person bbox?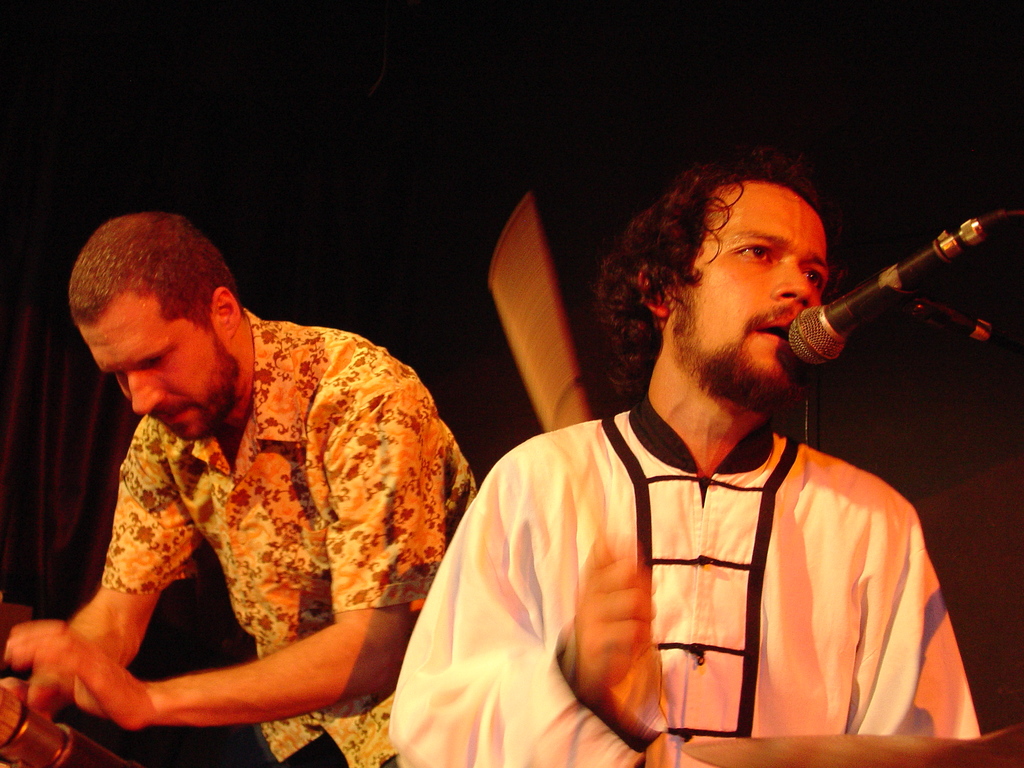
box=[4, 209, 481, 767]
